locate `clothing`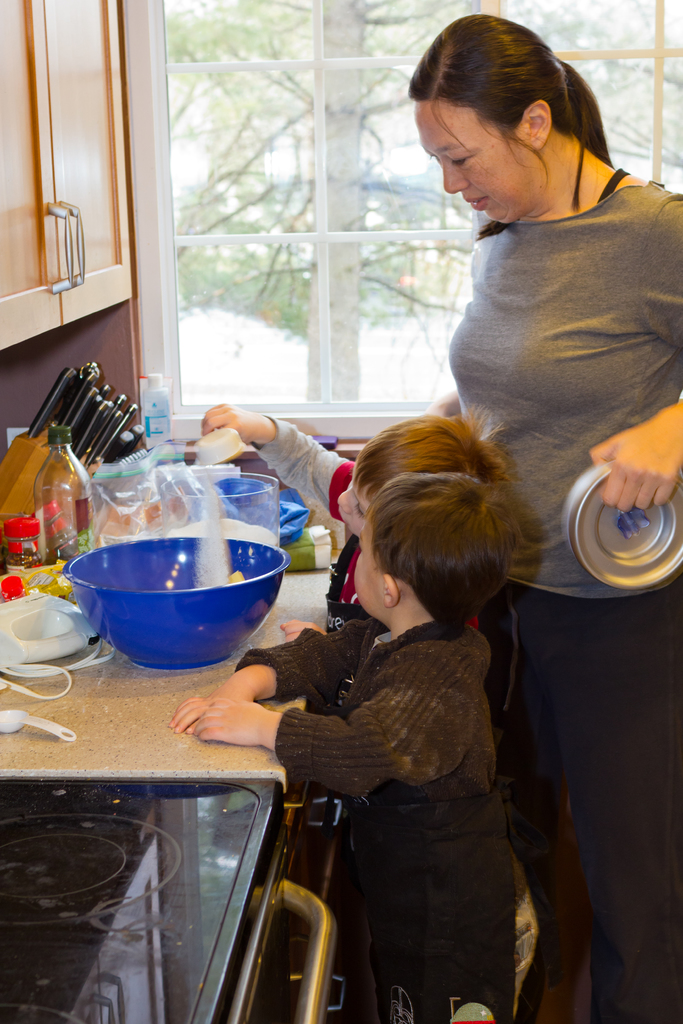
Rect(232, 599, 524, 1023)
